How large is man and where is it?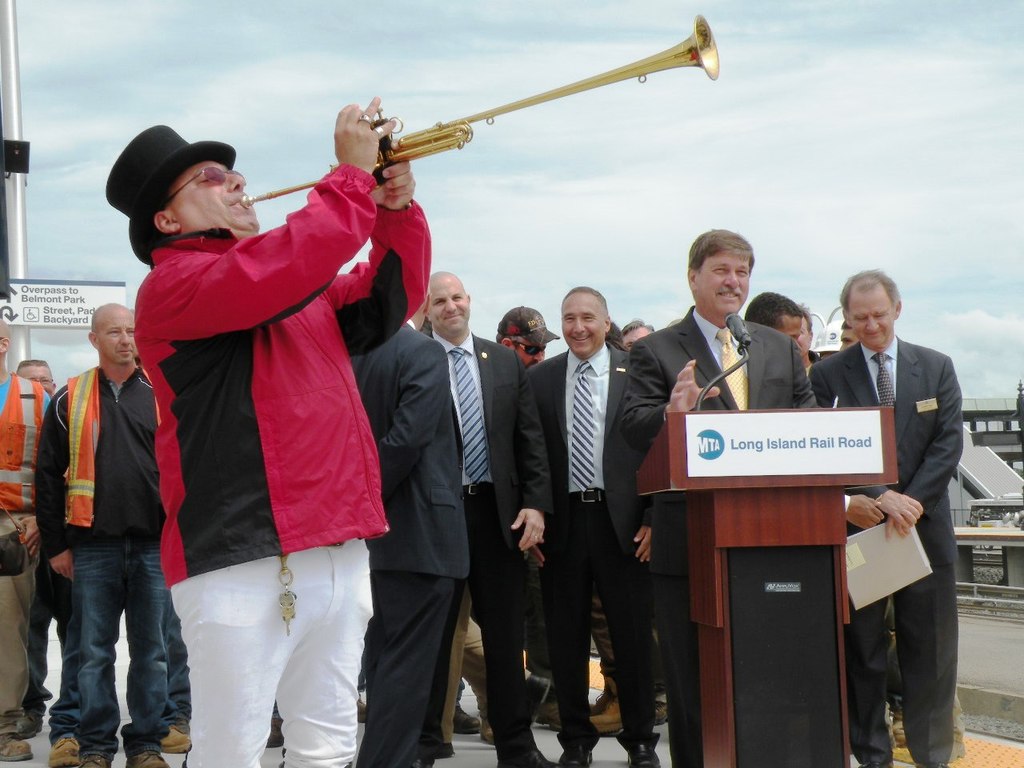
Bounding box: pyautogui.locateOnScreen(622, 229, 815, 767).
